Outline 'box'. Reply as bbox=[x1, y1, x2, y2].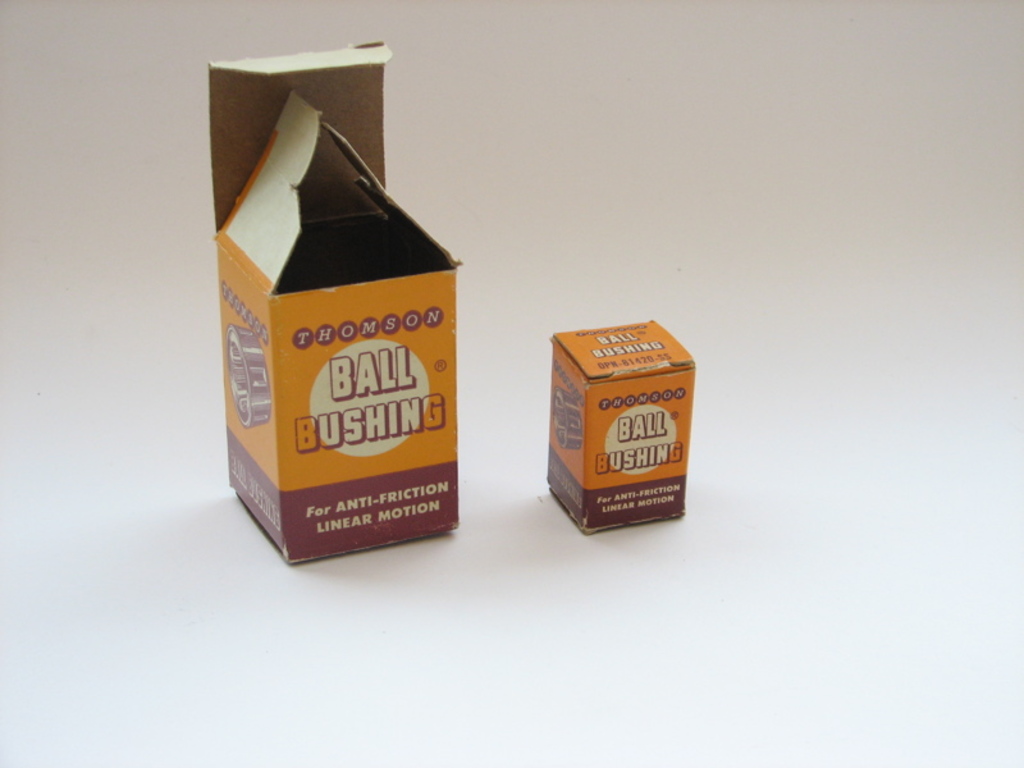
bbox=[205, 41, 468, 568].
